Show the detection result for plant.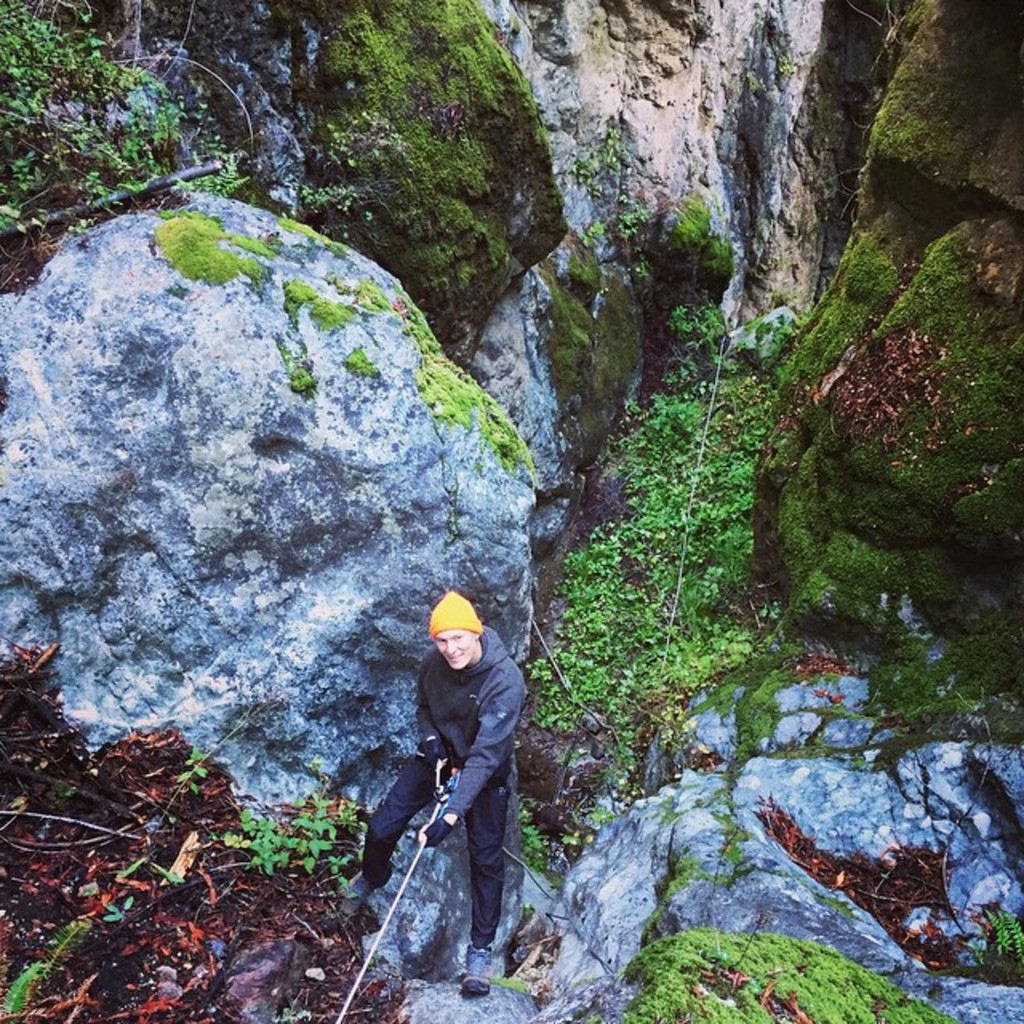
610, 930, 957, 1022.
